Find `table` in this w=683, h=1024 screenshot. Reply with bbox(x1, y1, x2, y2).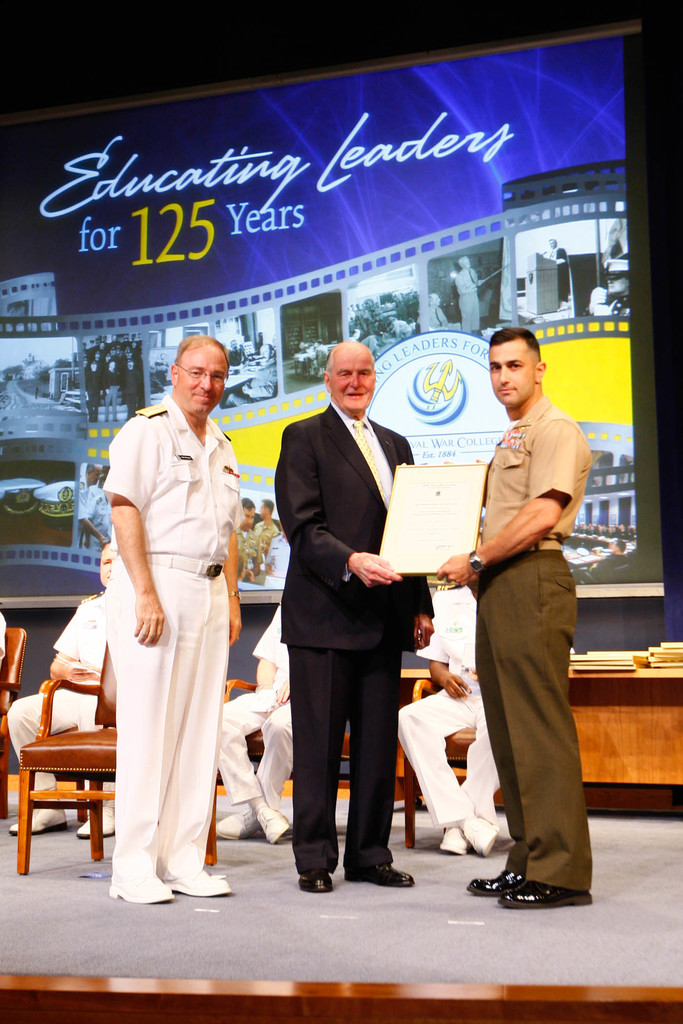
bbox(564, 649, 682, 792).
